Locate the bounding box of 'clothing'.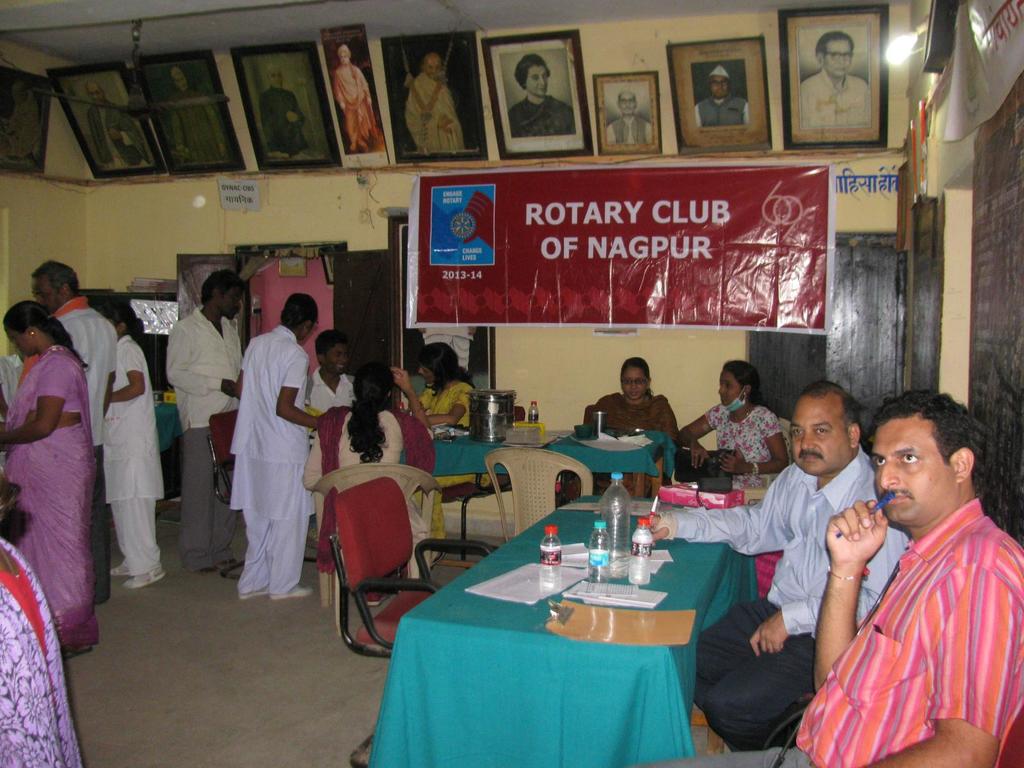
Bounding box: box=[801, 64, 864, 134].
